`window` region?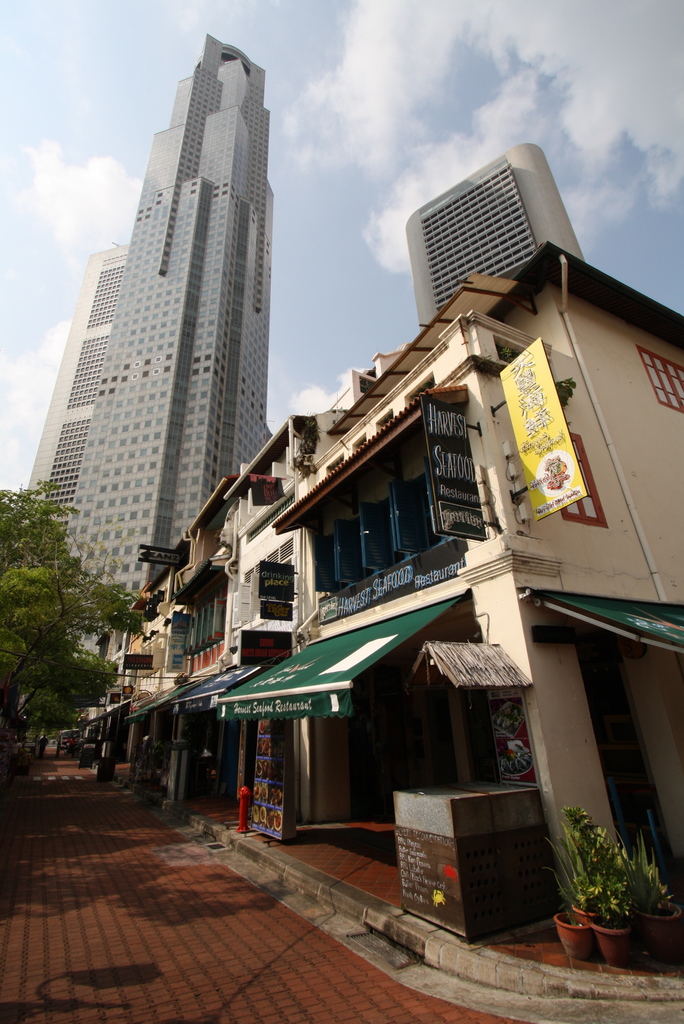
pyautogui.locateOnScreen(213, 593, 224, 641)
